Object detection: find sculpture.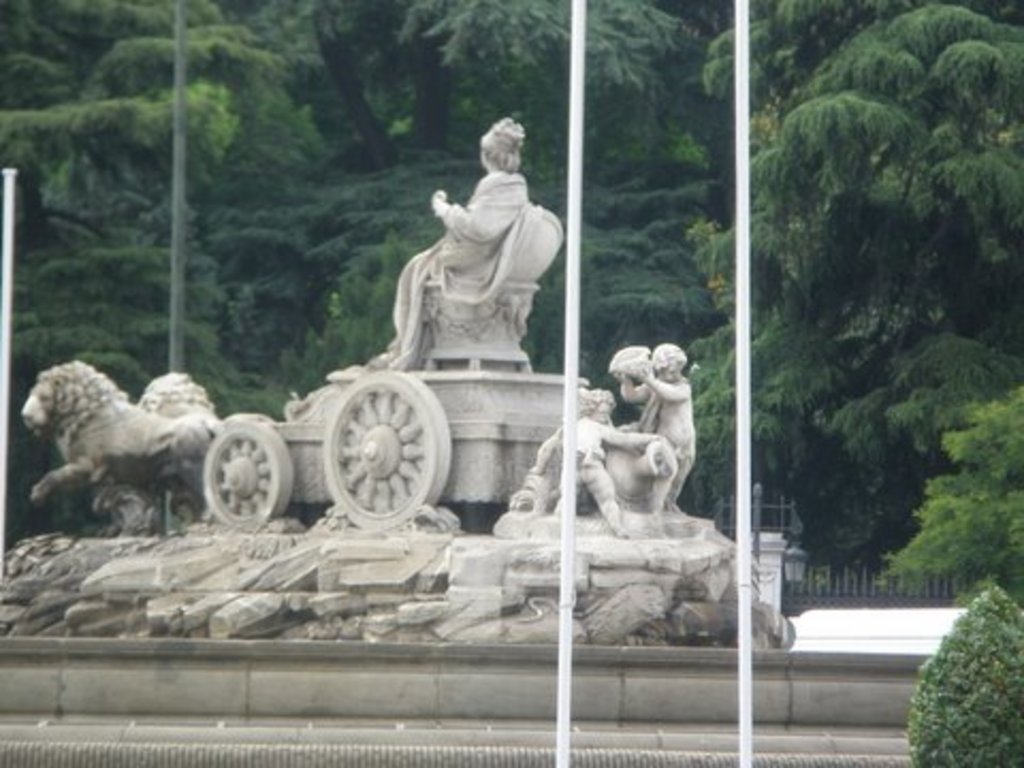
box=[506, 390, 663, 529].
